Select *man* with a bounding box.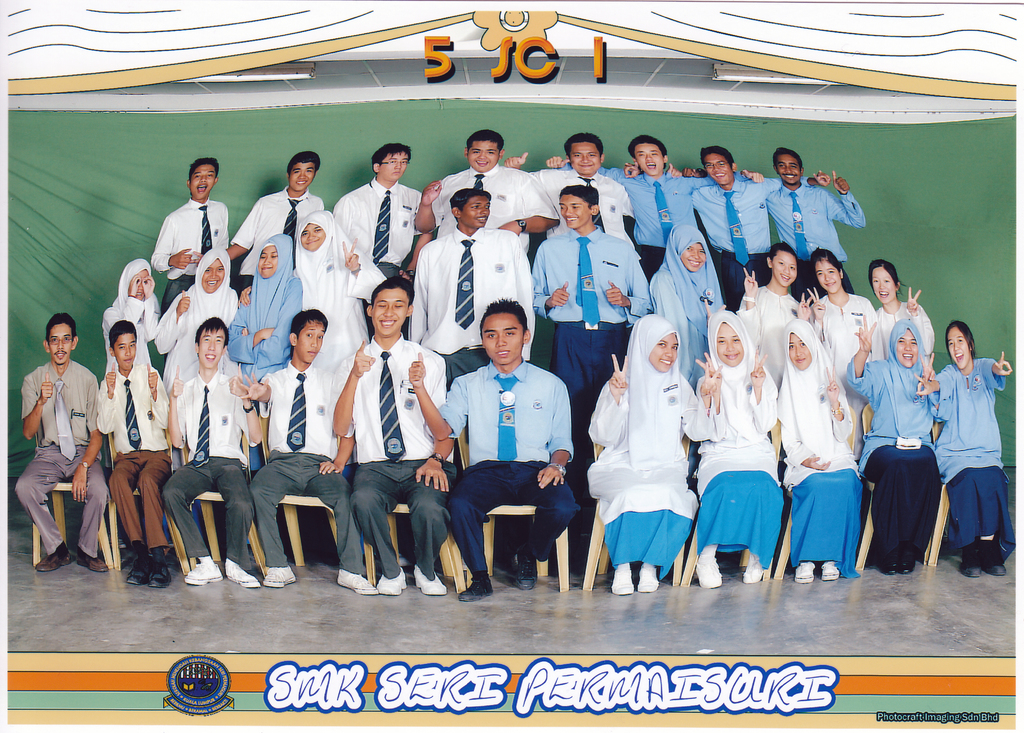
bbox=[94, 317, 168, 592].
